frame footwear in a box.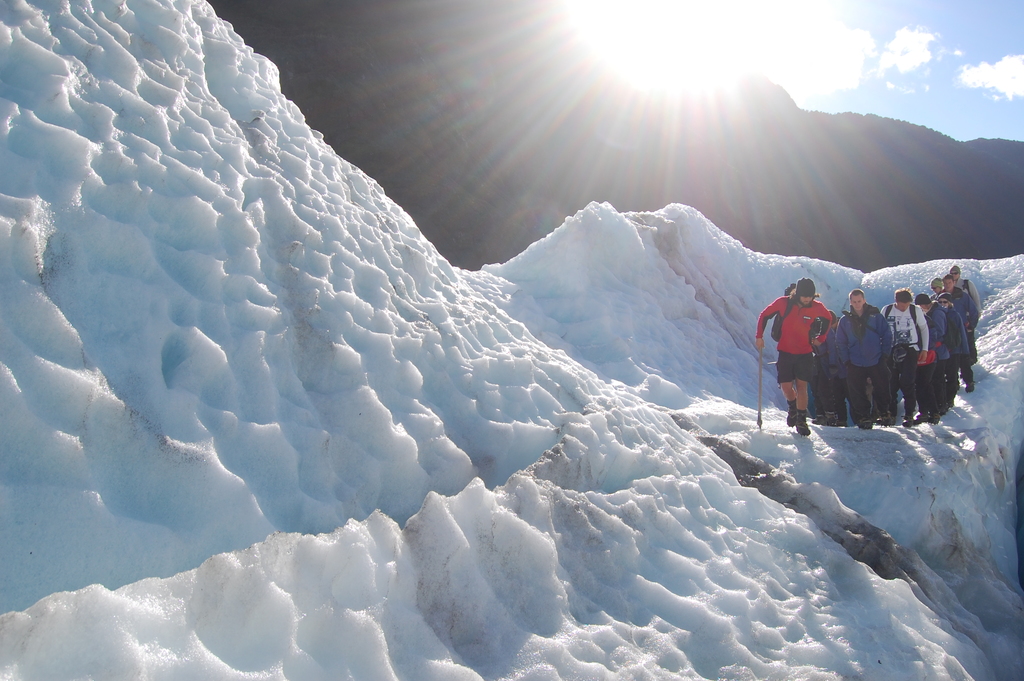
[left=929, top=411, right=941, bottom=426].
